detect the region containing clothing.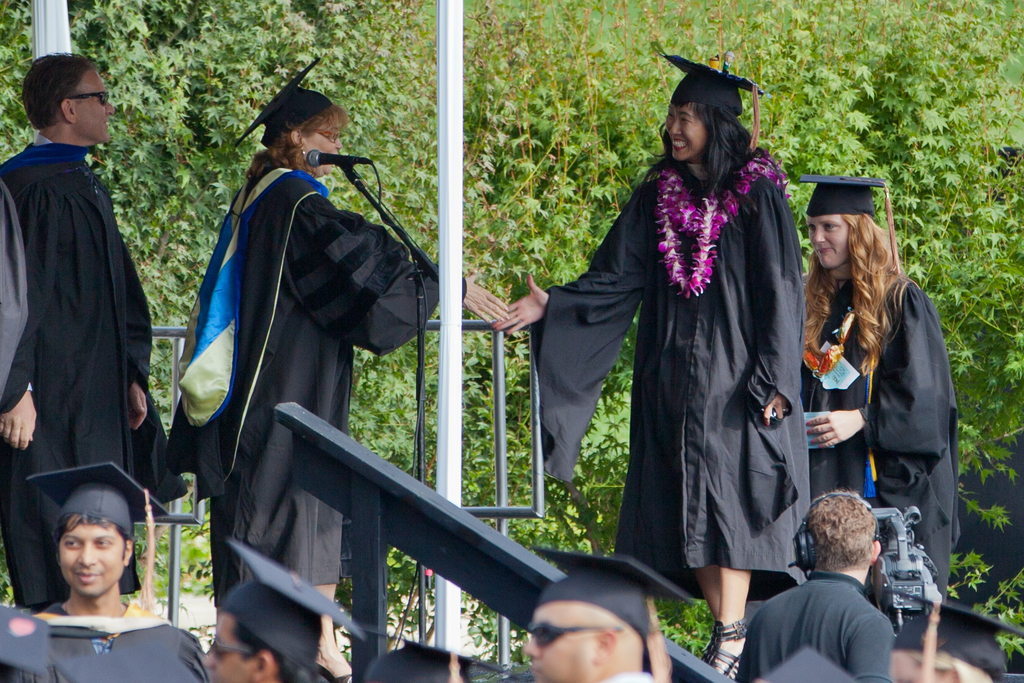
0/138/189/616.
